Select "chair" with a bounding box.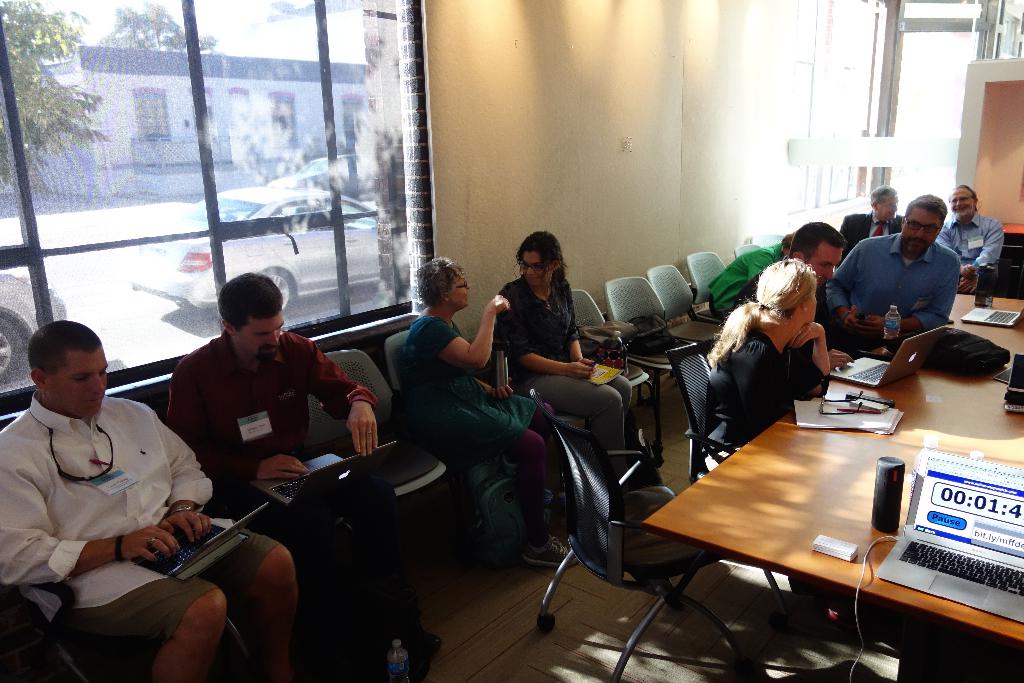
region(311, 350, 451, 498).
